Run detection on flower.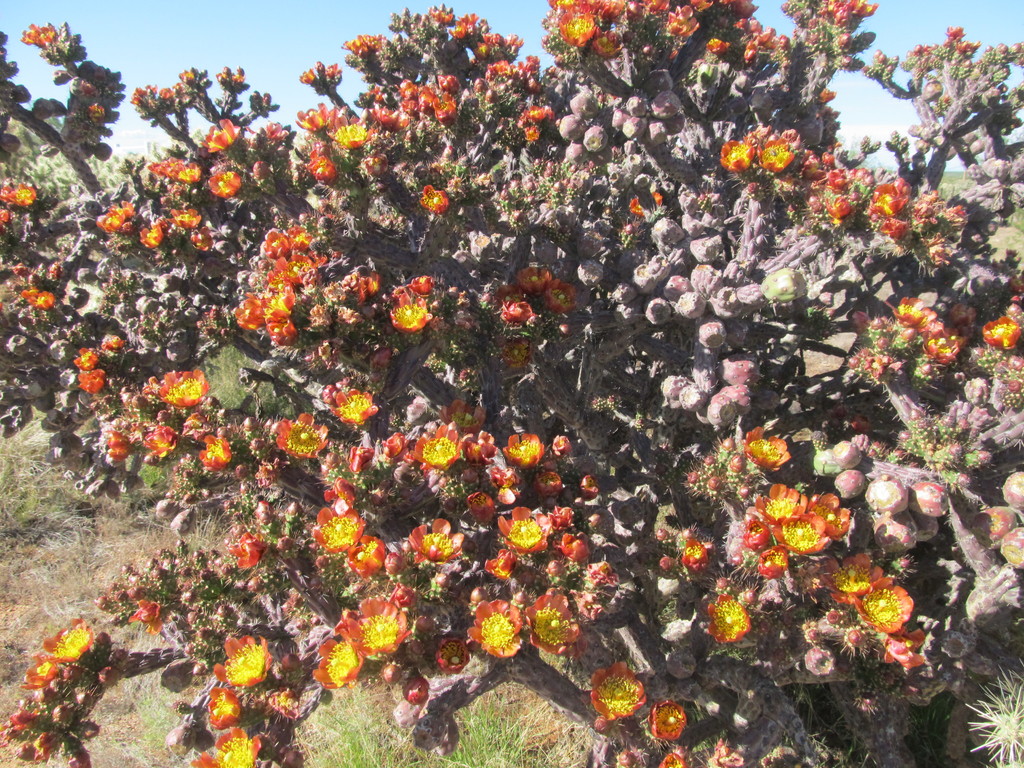
Result: (390,298,433,336).
